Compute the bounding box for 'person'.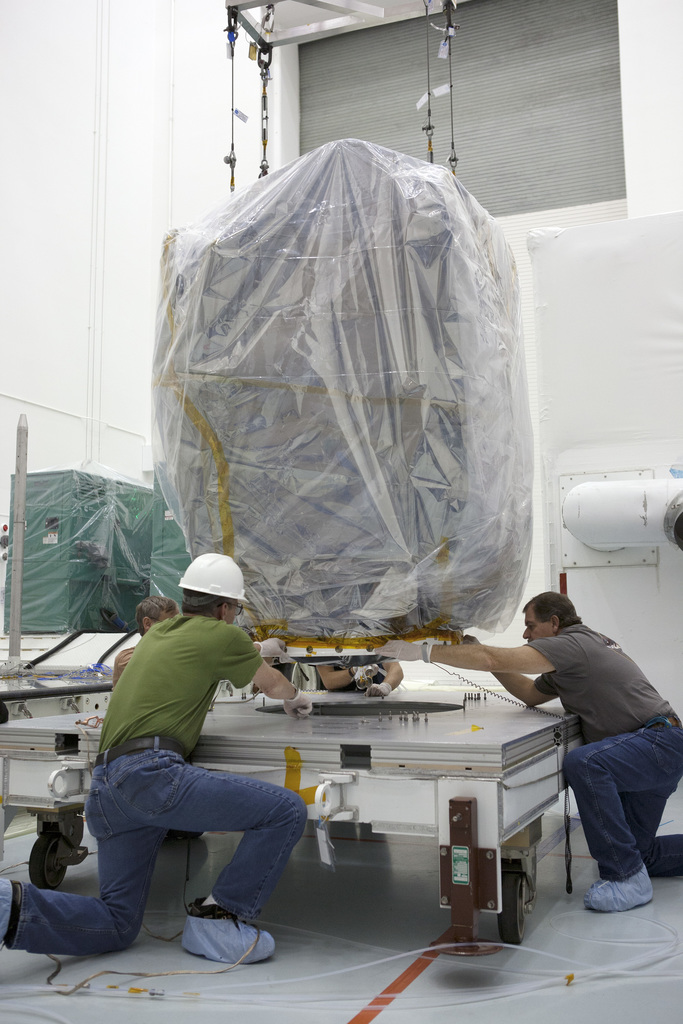
crop(376, 593, 682, 906).
